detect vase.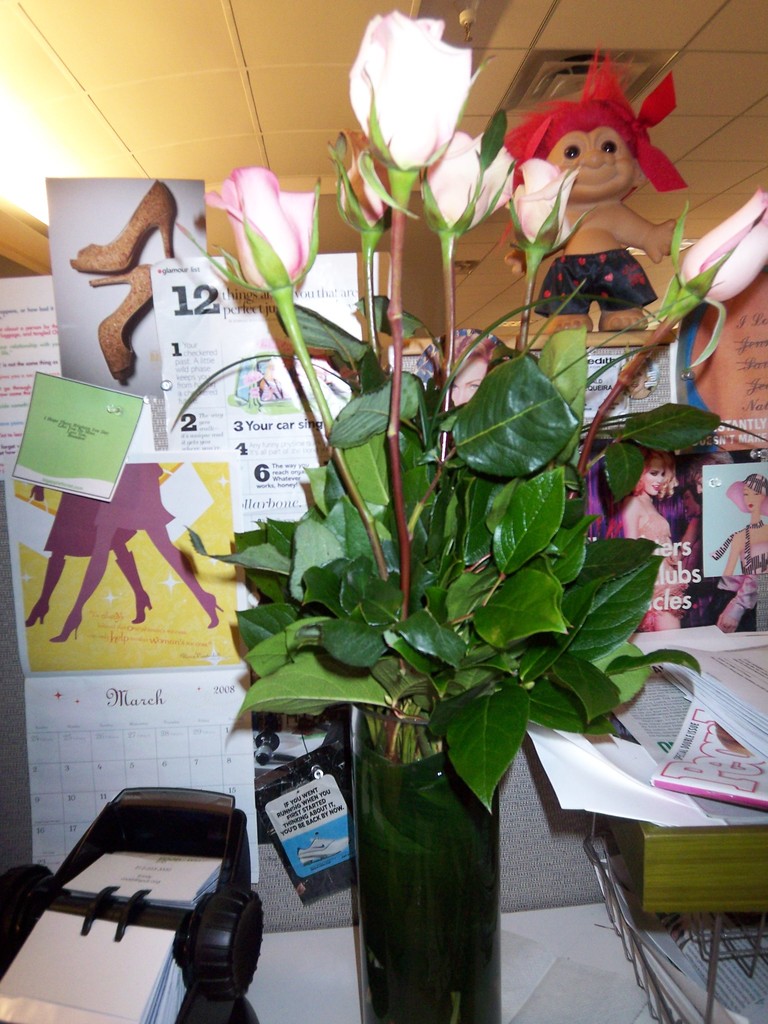
Detected at 344,728,515,1022.
